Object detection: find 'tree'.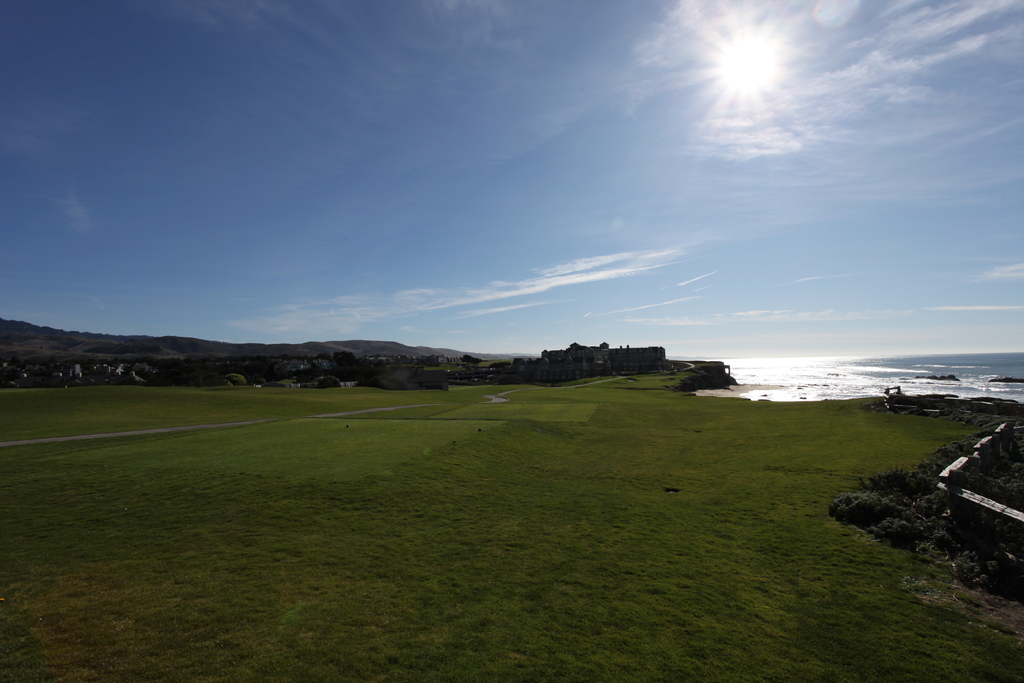
region(458, 356, 477, 362).
